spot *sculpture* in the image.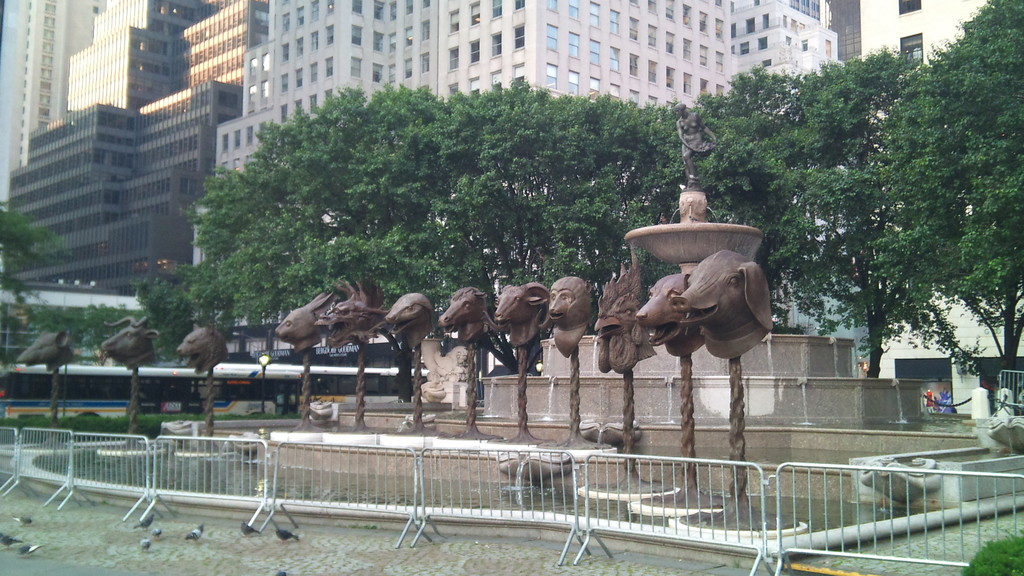
*sculpture* found at 15 330 82 449.
